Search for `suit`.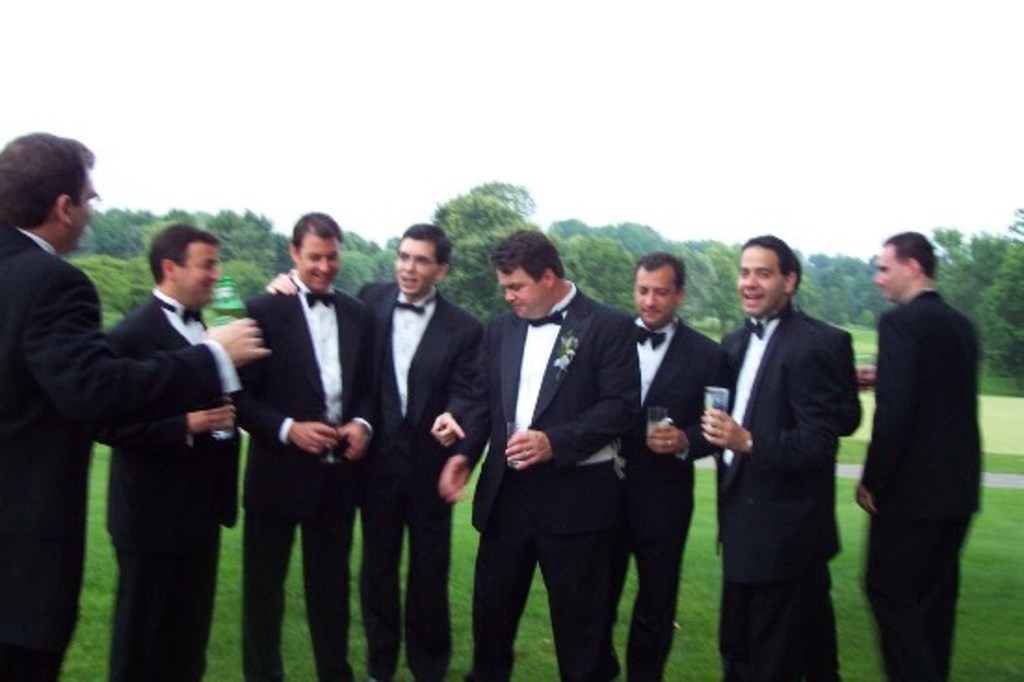
Found at <region>710, 219, 872, 665</region>.
